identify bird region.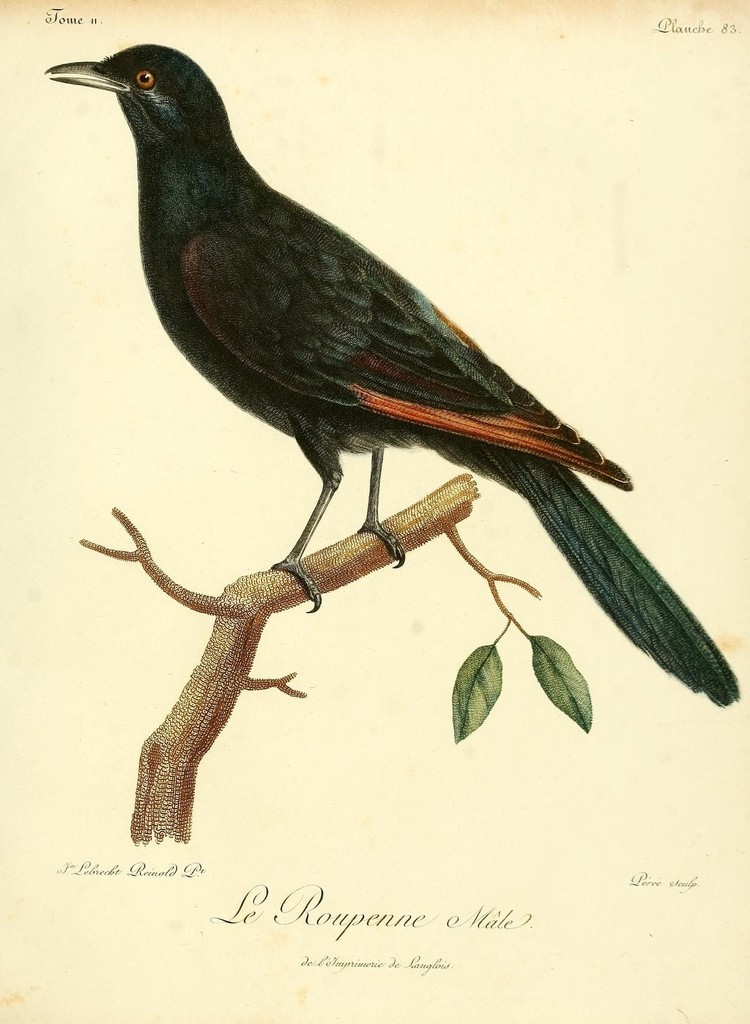
Region: bbox(25, 60, 687, 649).
